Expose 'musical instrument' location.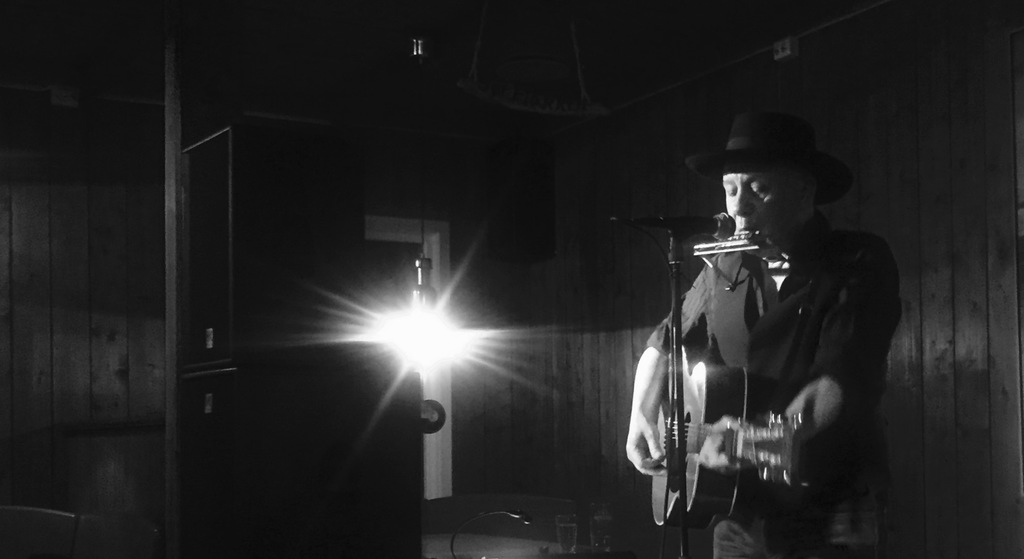
Exposed at {"x1": 649, "y1": 308, "x2": 830, "y2": 508}.
